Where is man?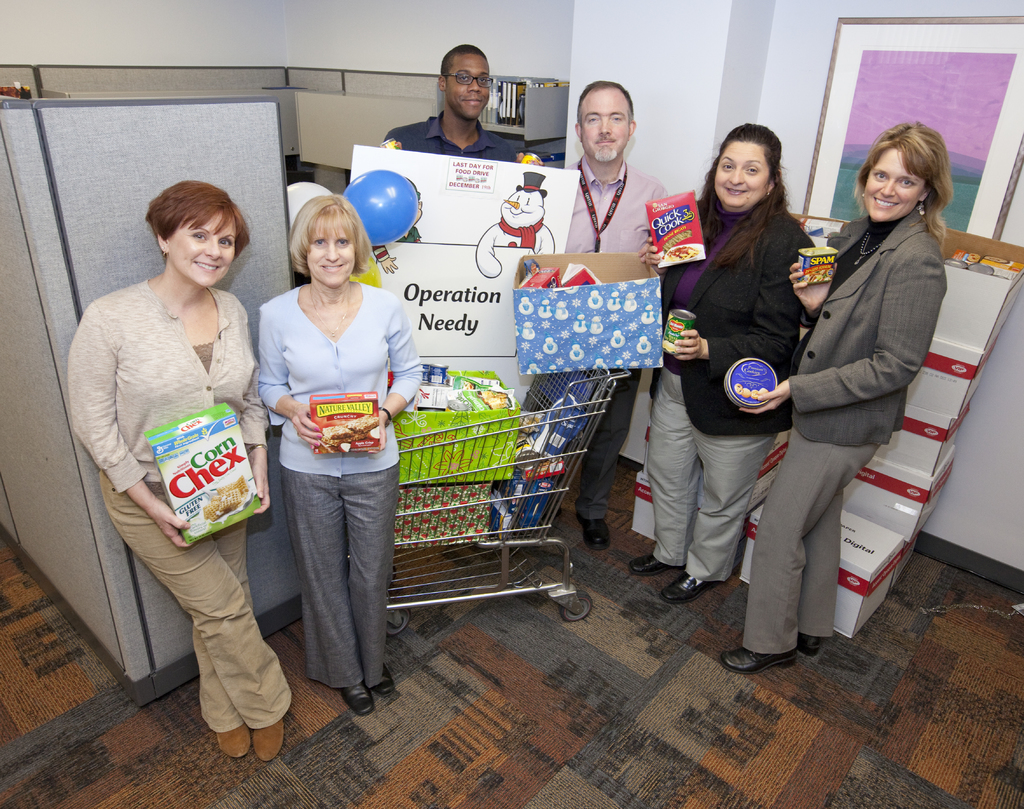
detection(383, 45, 518, 157).
